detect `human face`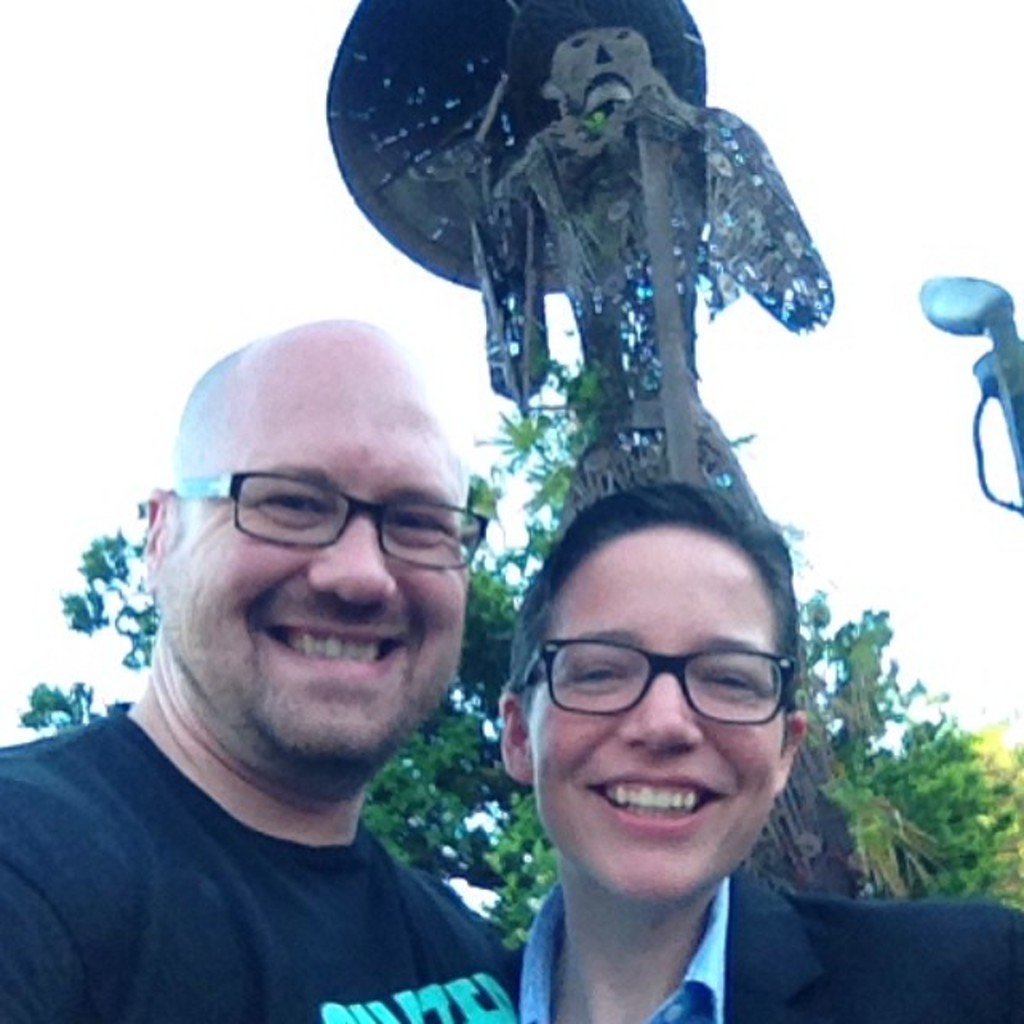
x1=170 y1=334 x2=466 y2=770
